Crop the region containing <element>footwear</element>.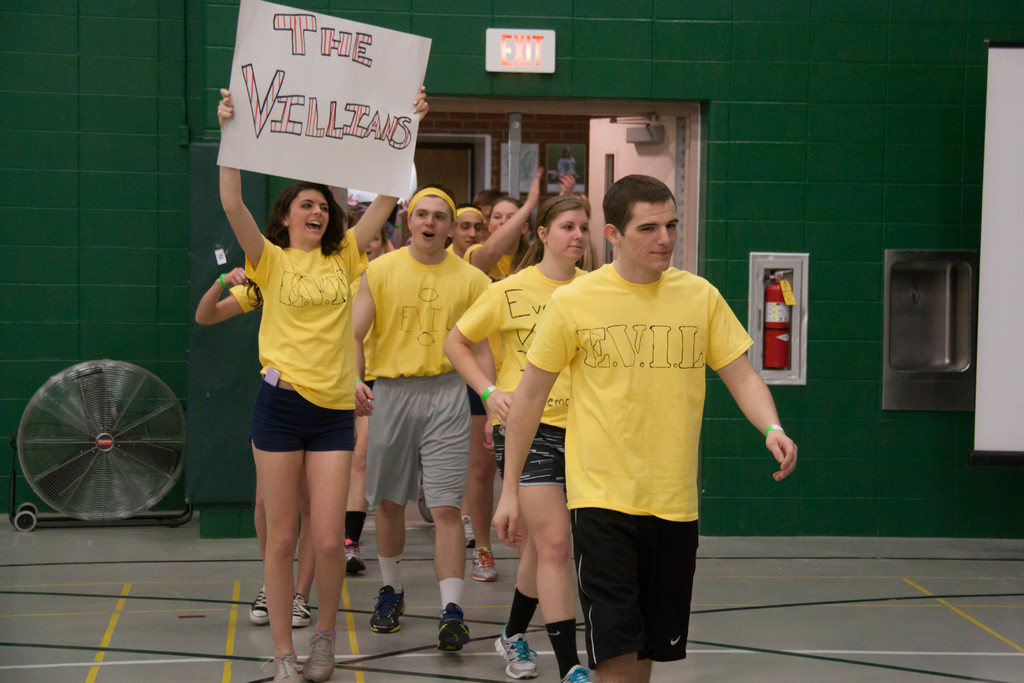
Crop region: 435/601/470/655.
